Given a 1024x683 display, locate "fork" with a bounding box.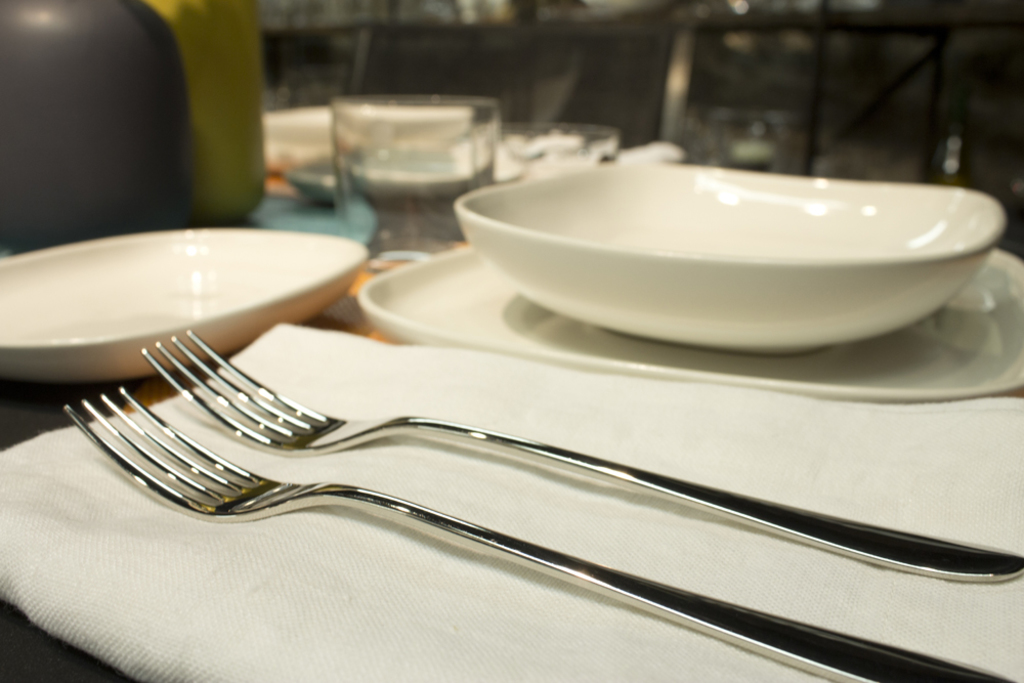
Located: pyautogui.locateOnScreen(140, 327, 1023, 547).
